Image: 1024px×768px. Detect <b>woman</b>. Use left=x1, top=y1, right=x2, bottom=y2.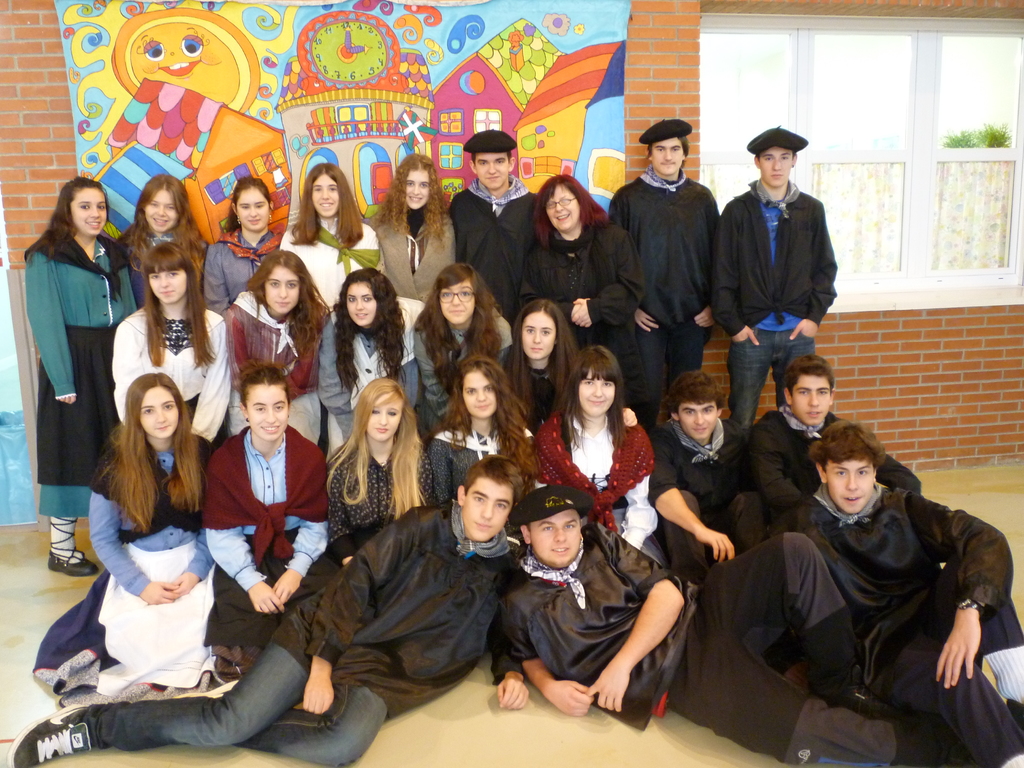
left=517, top=175, right=647, bottom=413.
